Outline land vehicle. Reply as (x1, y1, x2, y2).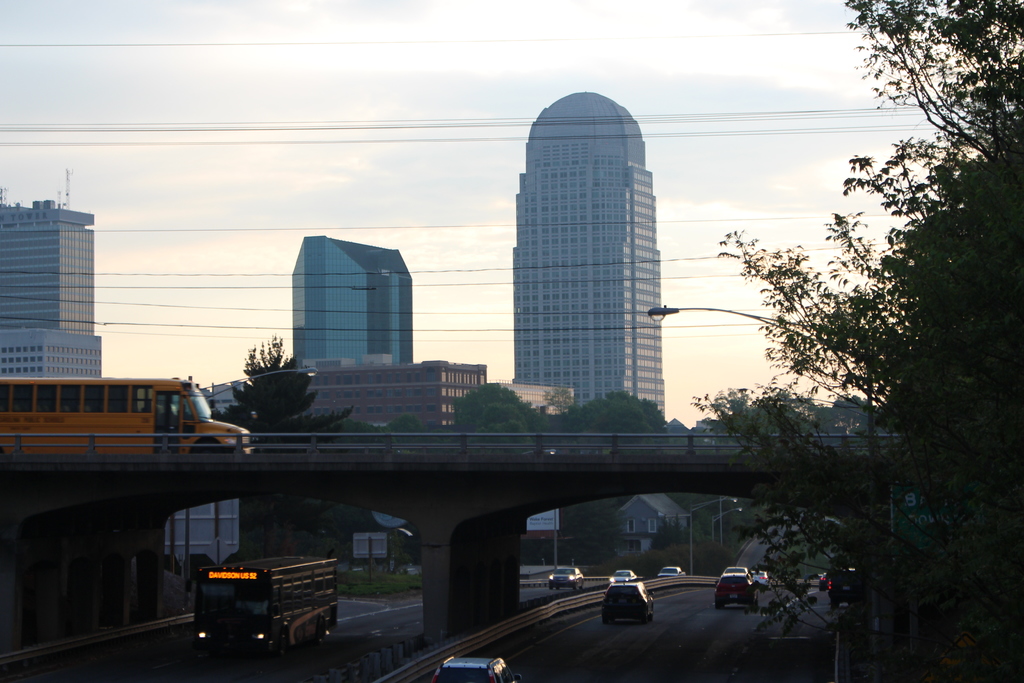
(547, 566, 584, 592).
